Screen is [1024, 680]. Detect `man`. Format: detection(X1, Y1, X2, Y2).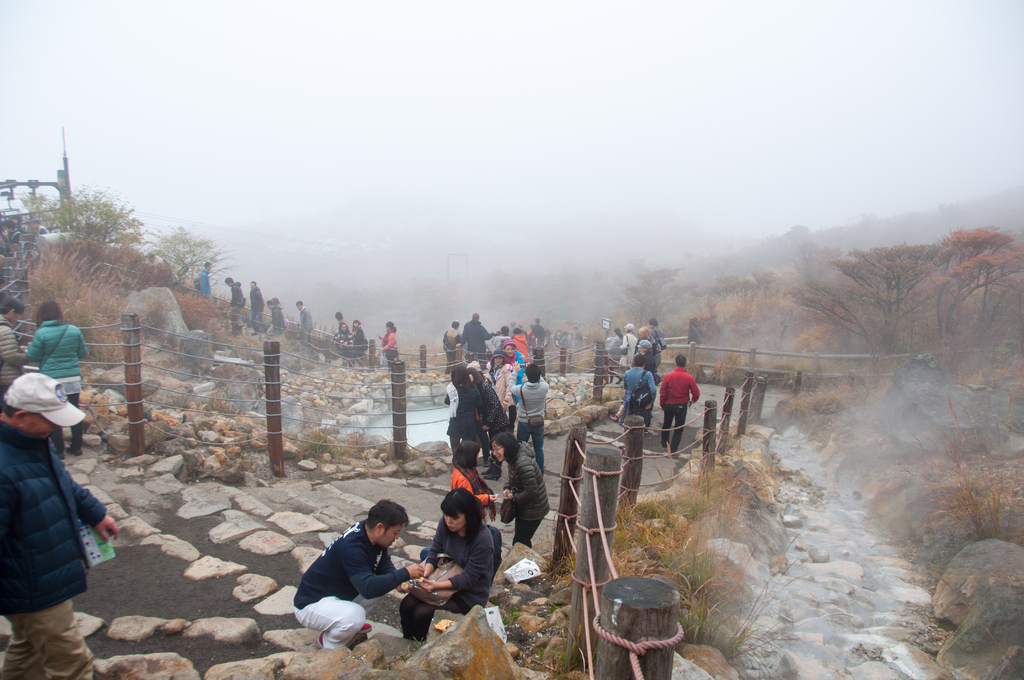
detection(199, 262, 212, 298).
